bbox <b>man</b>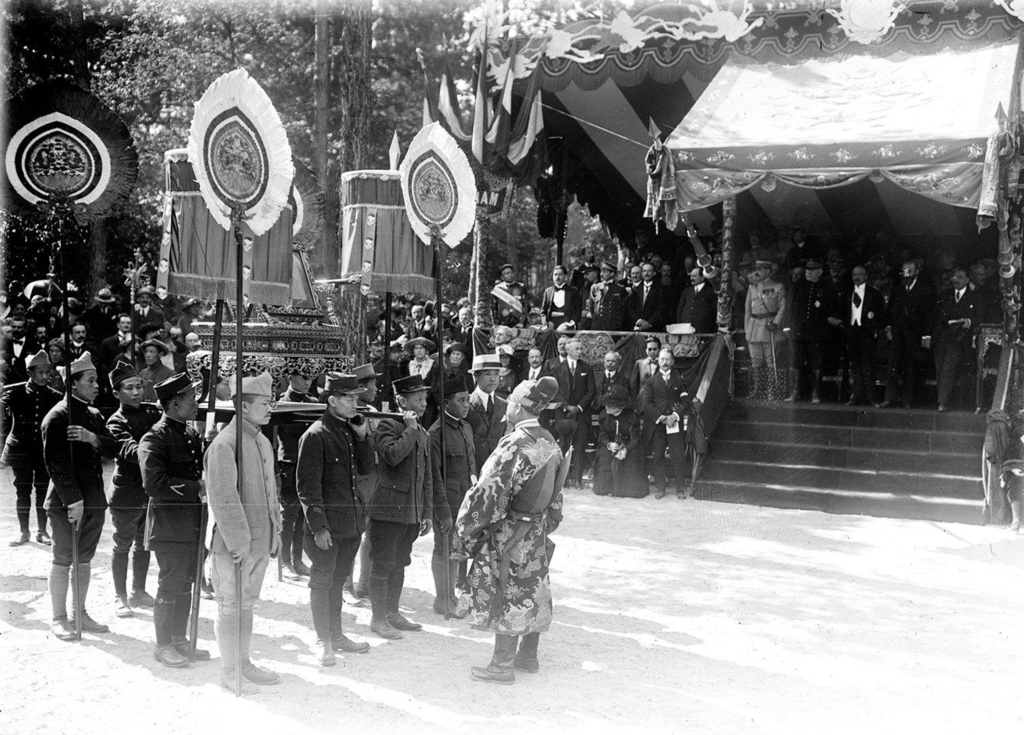
bbox=[880, 257, 928, 409]
